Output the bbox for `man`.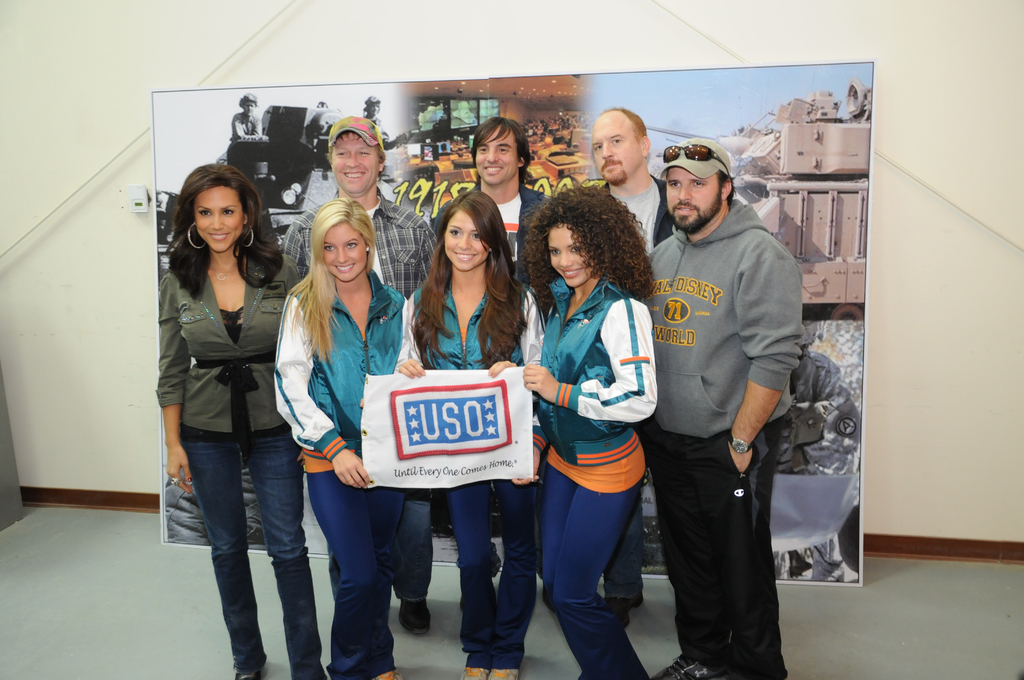
l=284, t=111, r=441, b=640.
